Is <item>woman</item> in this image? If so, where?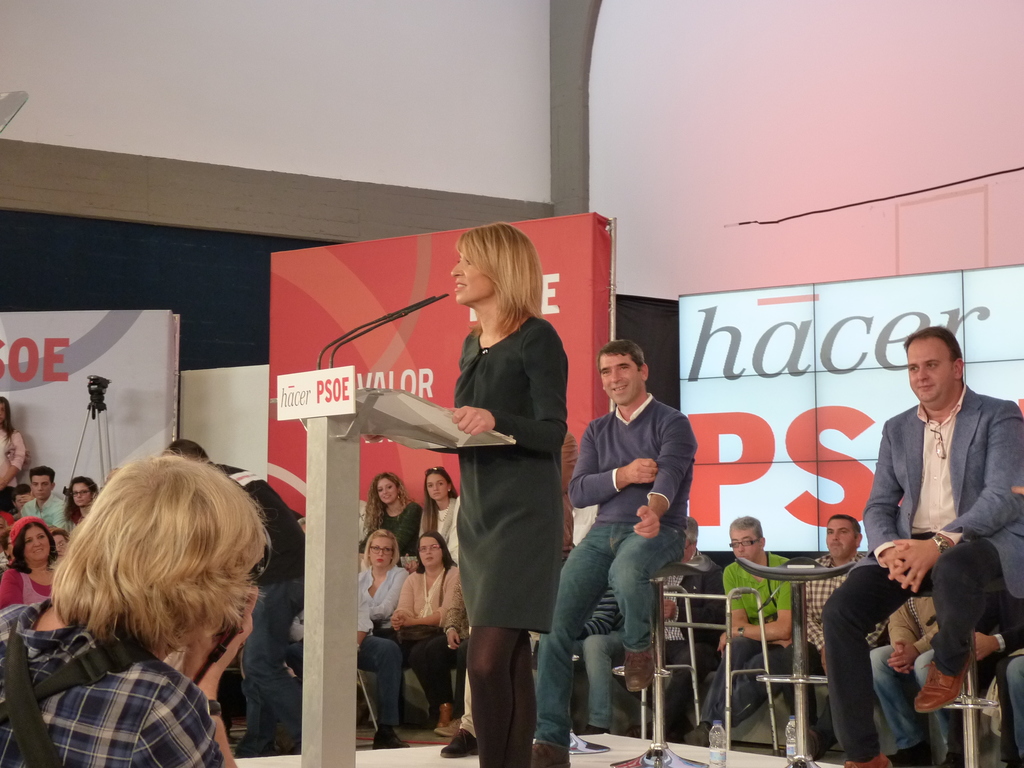
Yes, at <box>390,530,454,710</box>.
